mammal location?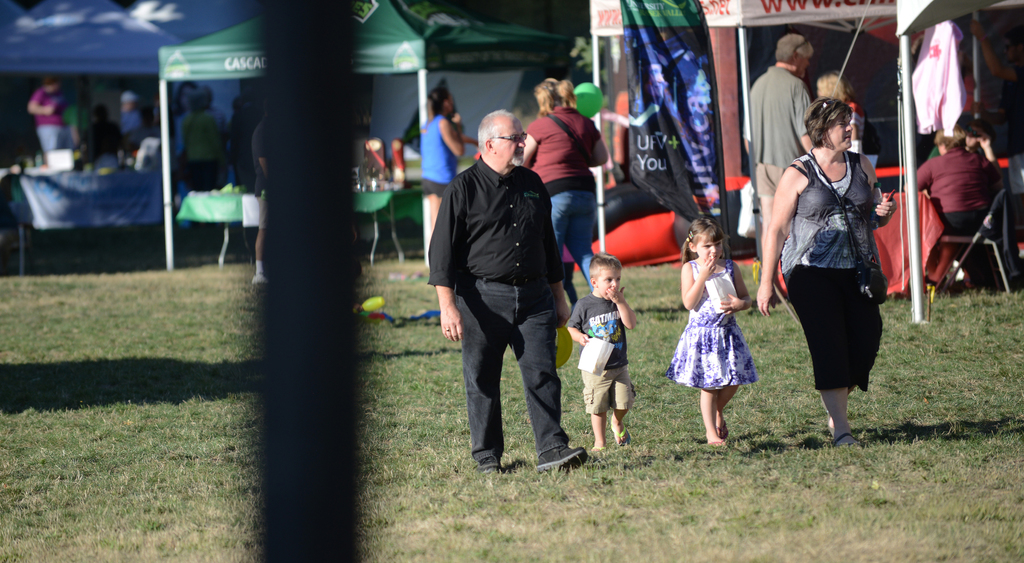
box(527, 81, 607, 293)
